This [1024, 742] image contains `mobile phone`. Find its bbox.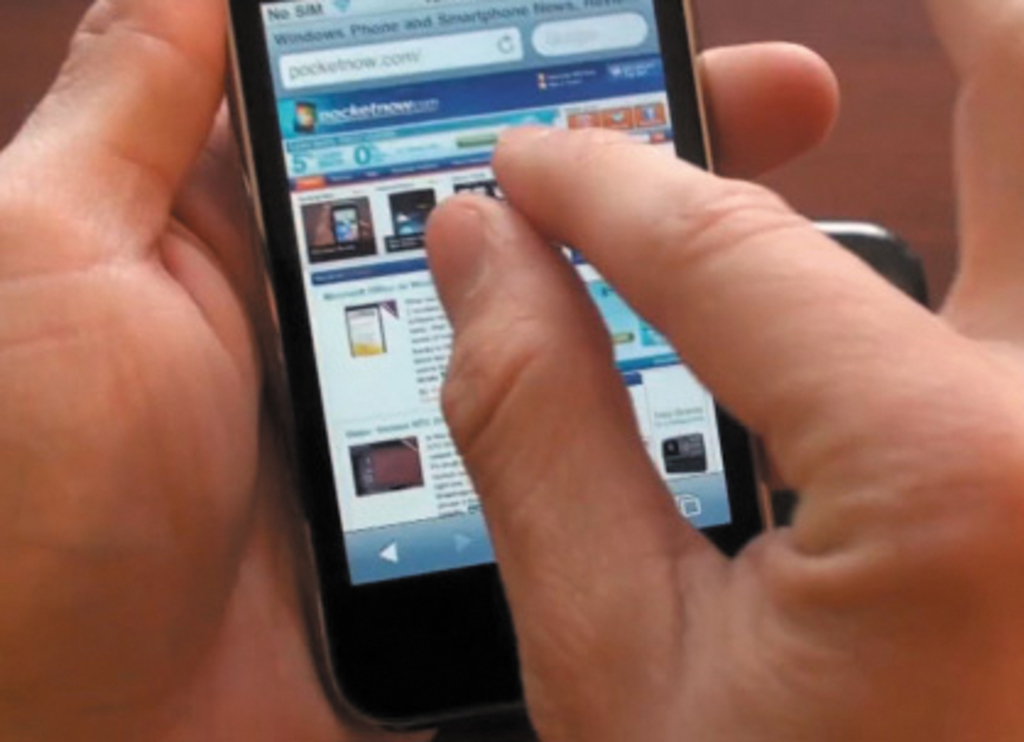
[left=220, top=0, right=784, bottom=727].
